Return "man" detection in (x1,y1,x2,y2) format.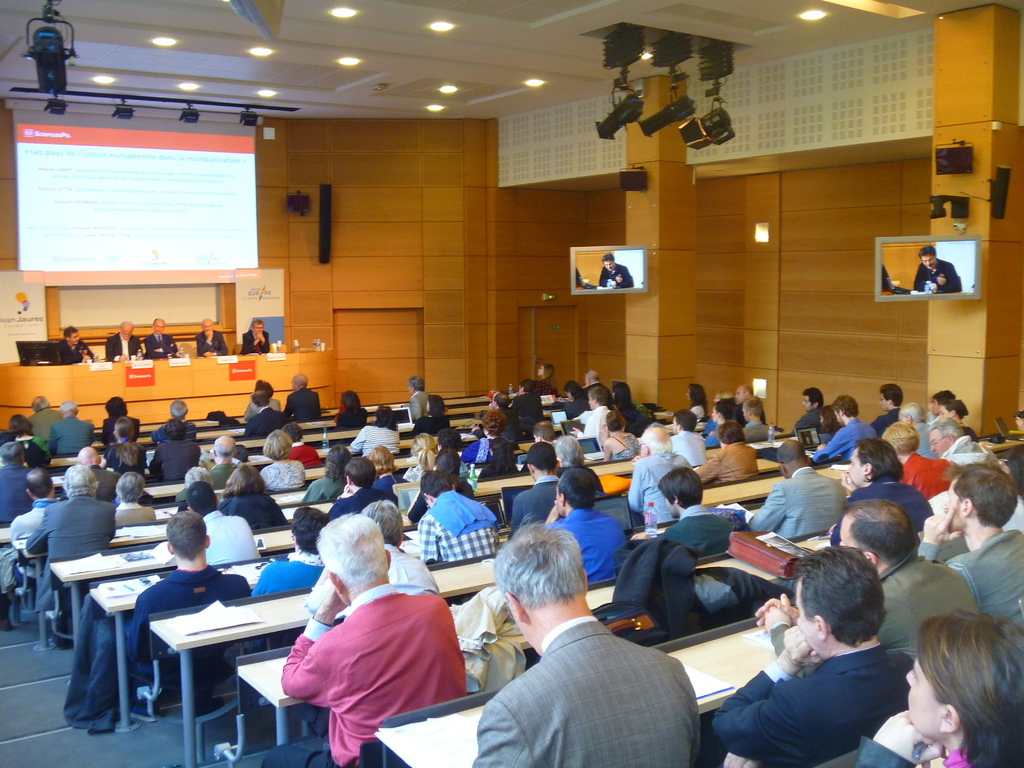
(241,317,272,355).
